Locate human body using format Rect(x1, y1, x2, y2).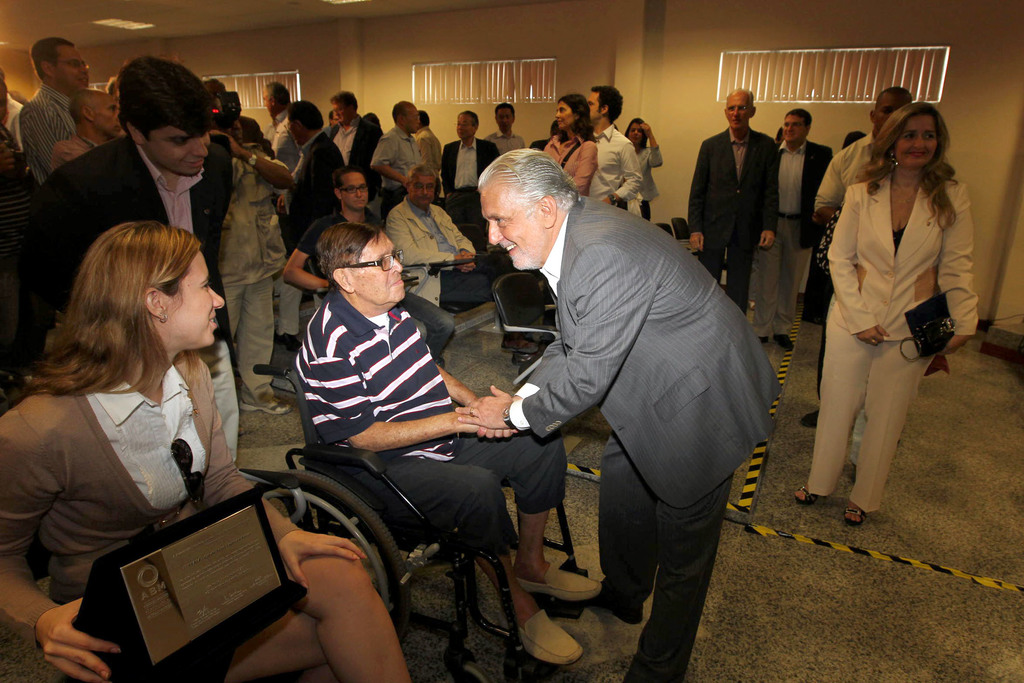
Rect(285, 225, 614, 674).
